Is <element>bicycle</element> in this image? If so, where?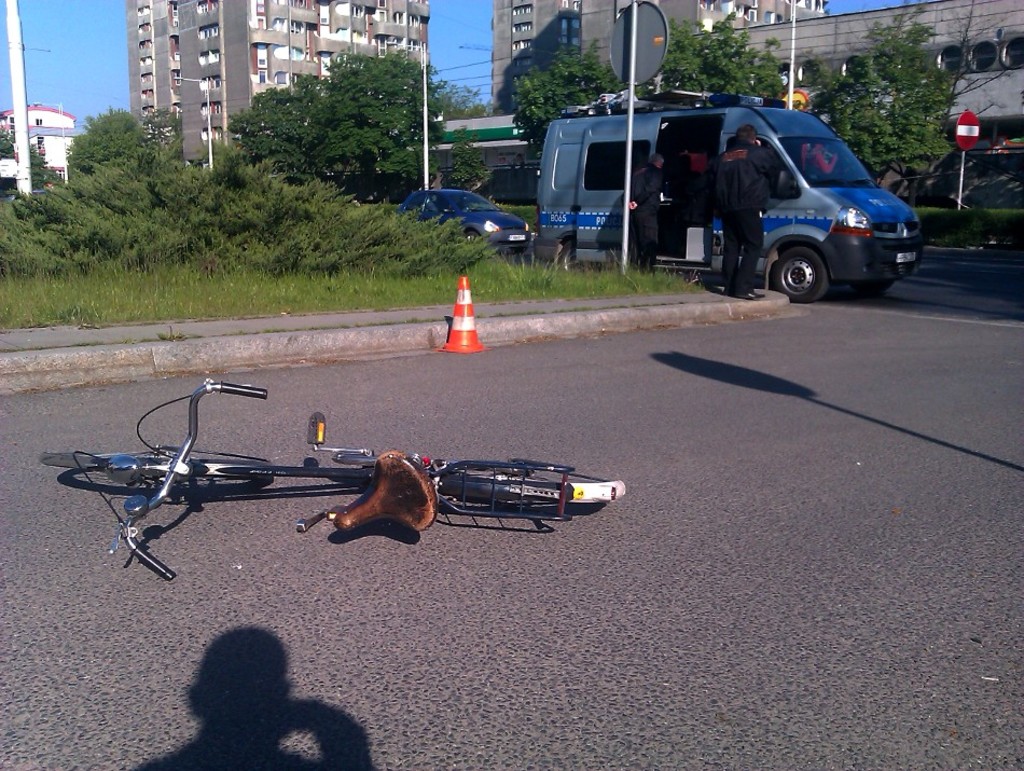
Yes, at 45:388:637:592.
